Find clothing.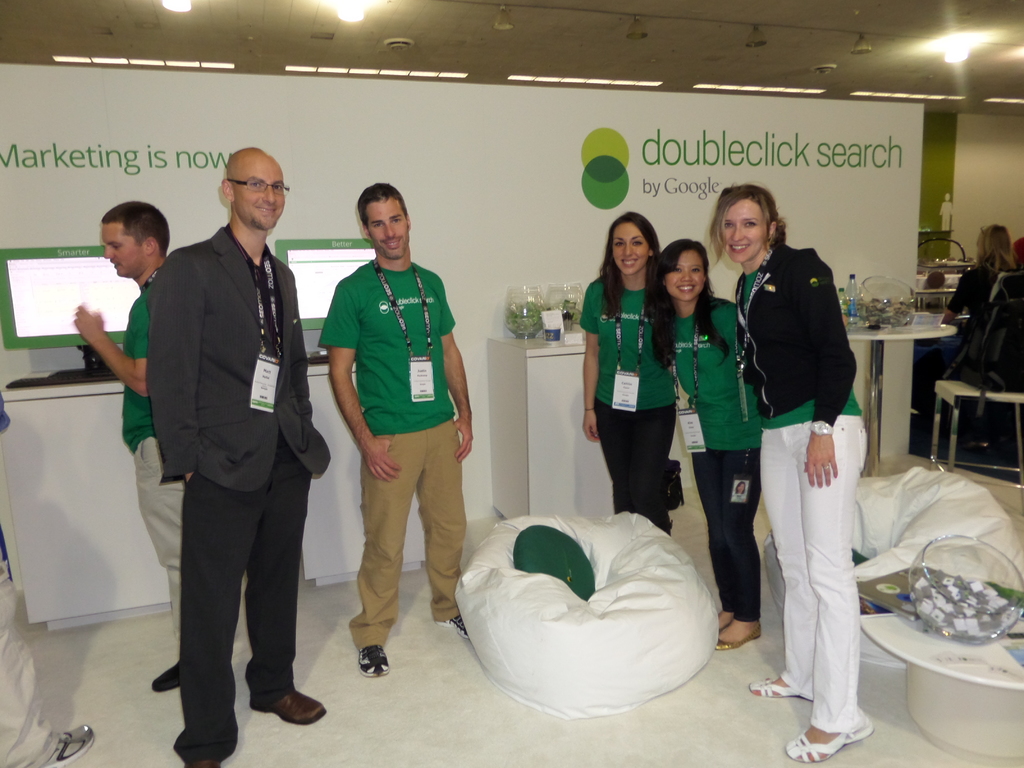
146/224/335/767.
